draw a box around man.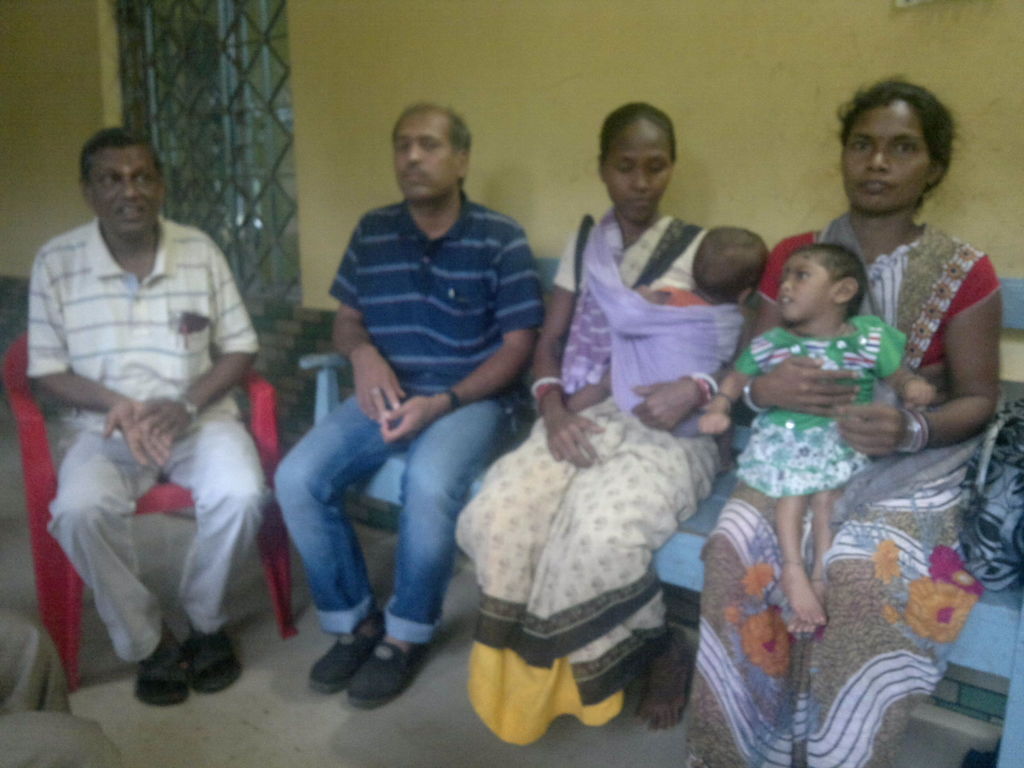
<region>273, 101, 547, 705</region>.
